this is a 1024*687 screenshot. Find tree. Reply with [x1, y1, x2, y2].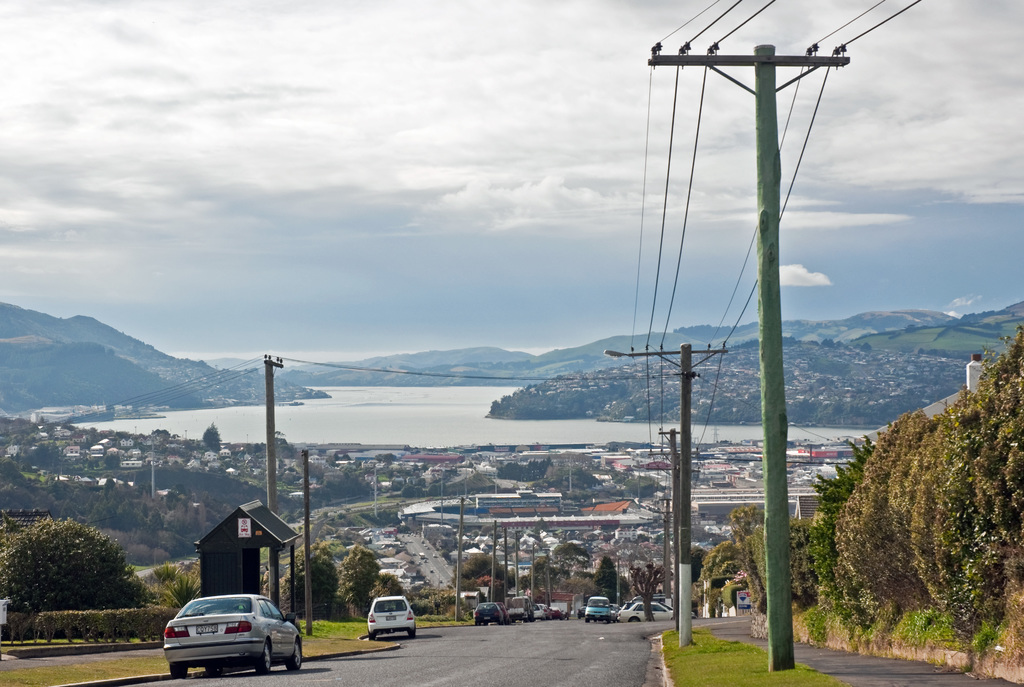
[384, 452, 396, 465].
